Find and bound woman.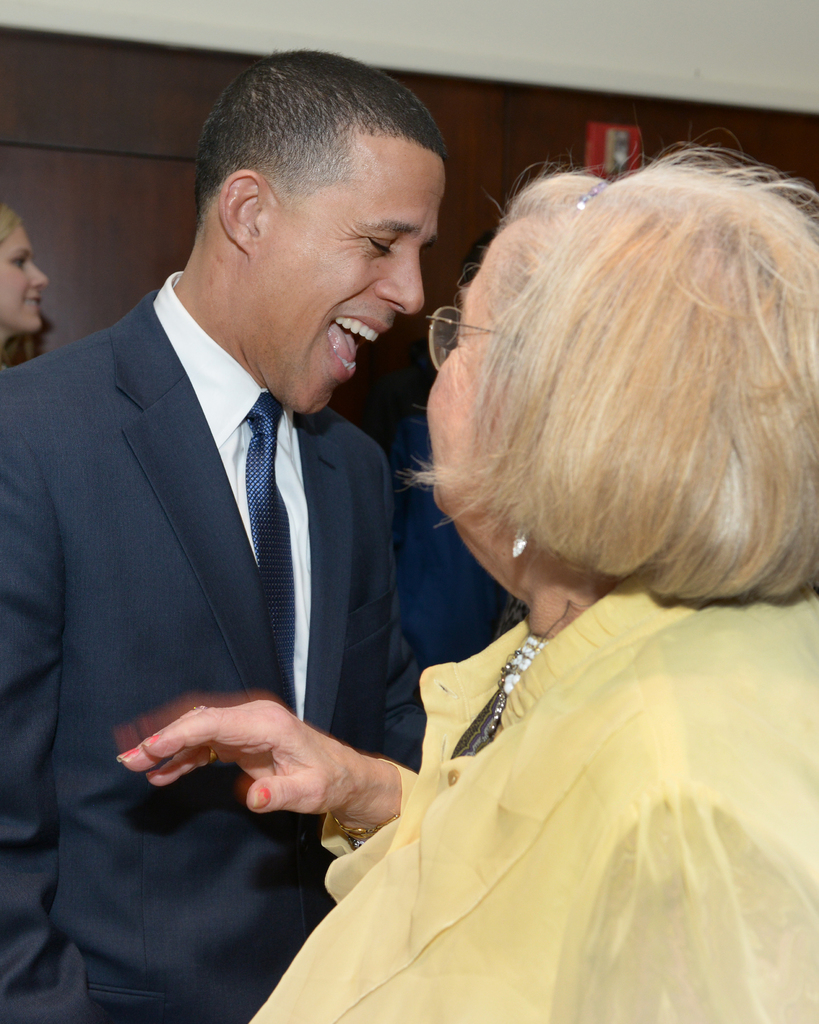
Bound: left=0, top=204, right=60, bottom=373.
